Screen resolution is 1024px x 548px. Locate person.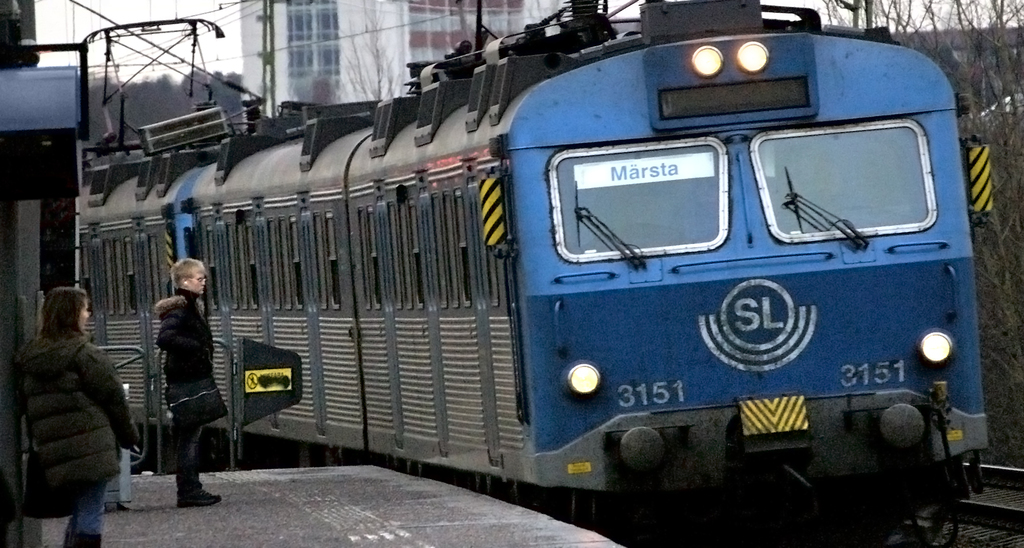
<box>17,270,138,547</box>.
